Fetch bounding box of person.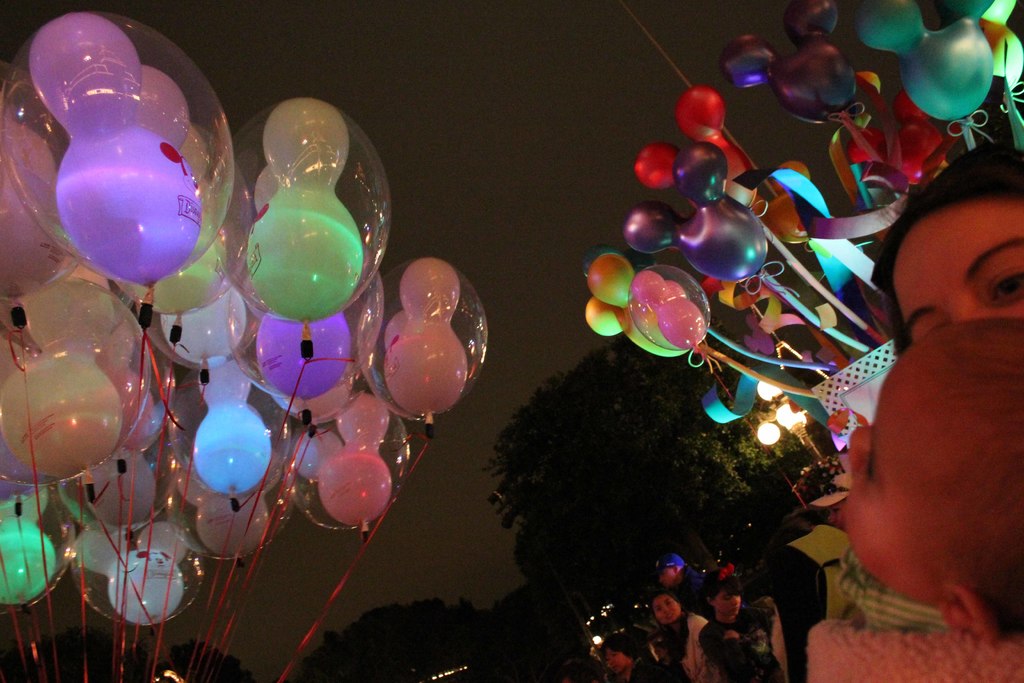
Bbox: (694,577,794,682).
